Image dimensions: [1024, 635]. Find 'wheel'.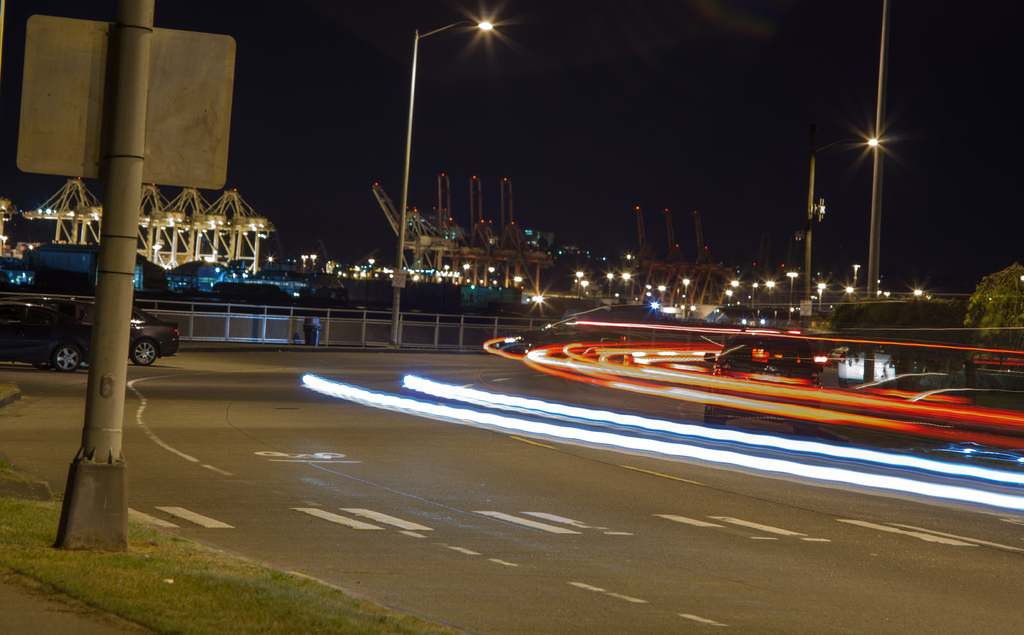
{"left": 52, "top": 343, "right": 79, "bottom": 374}.
